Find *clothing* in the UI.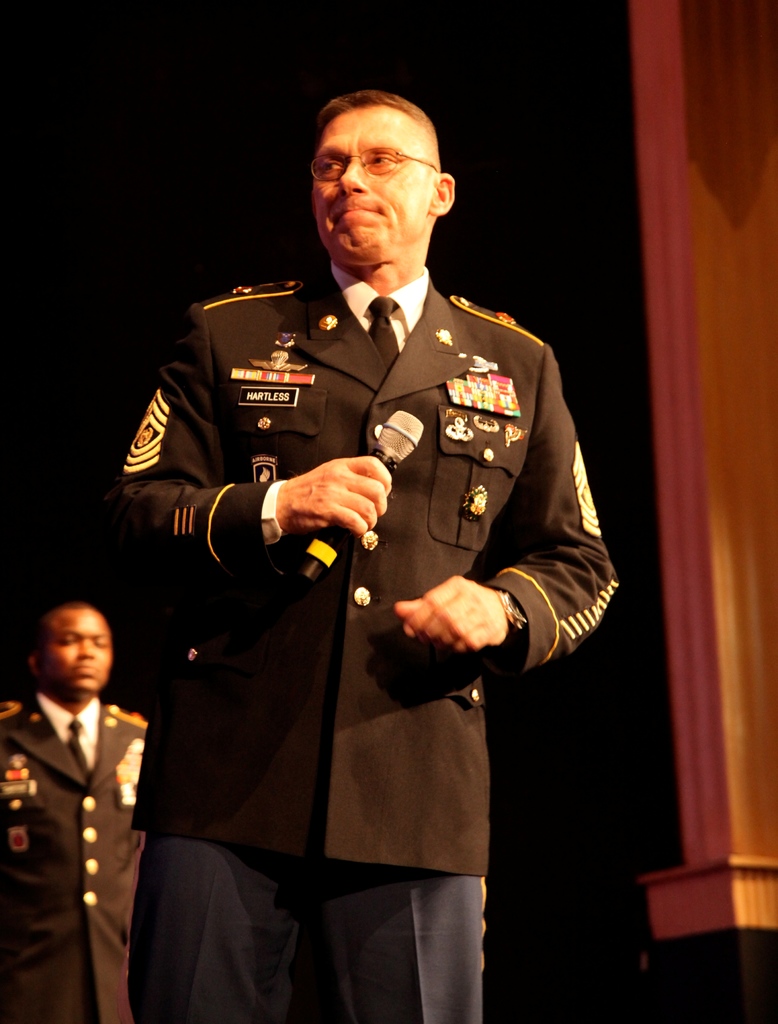
UI element at 0, 685, 197, 1007.
